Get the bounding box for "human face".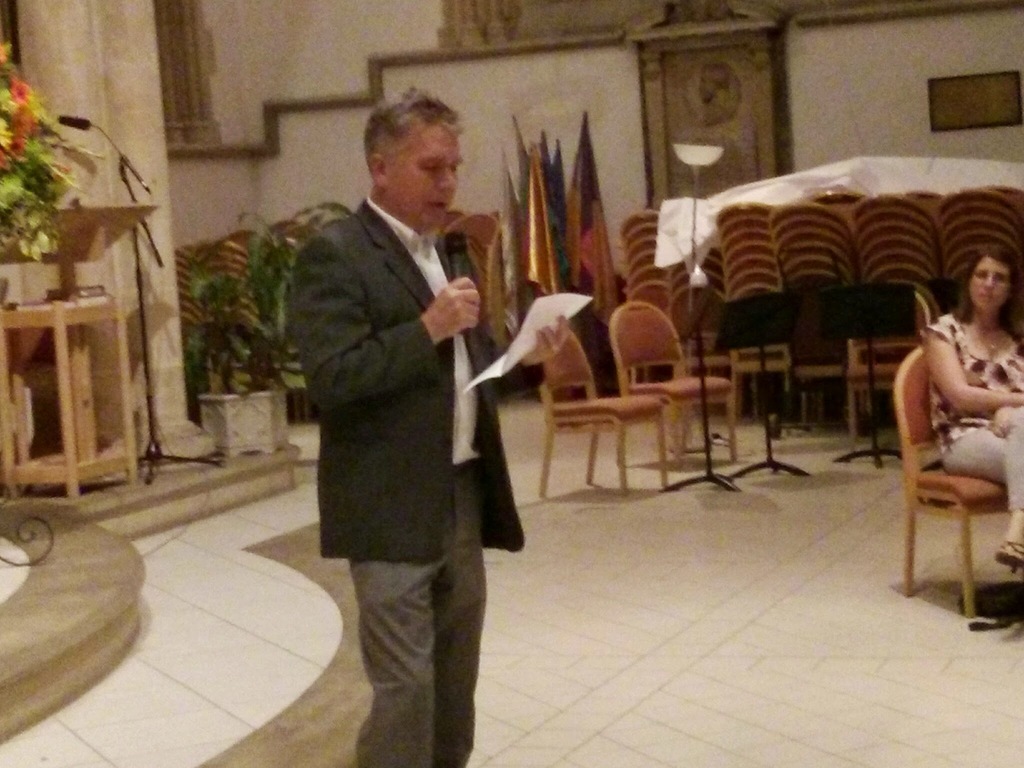
(left=391, top=124, right=461, bottom=230).
